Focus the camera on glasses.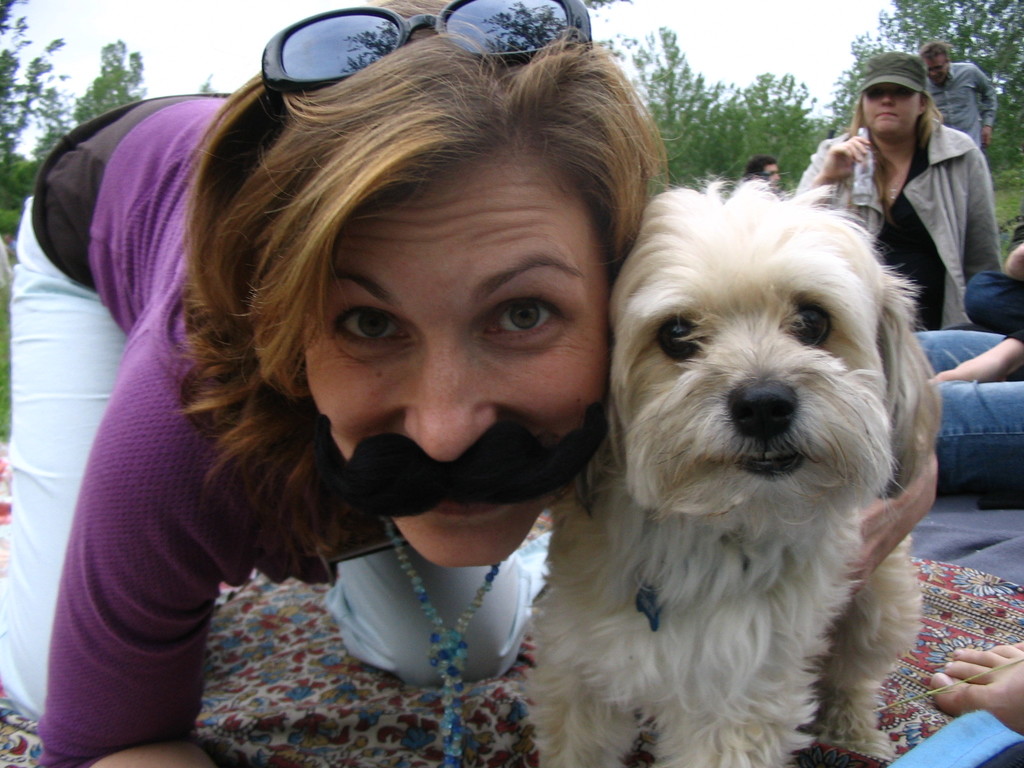
Focus region: <box>257,0,593,143</box>.
